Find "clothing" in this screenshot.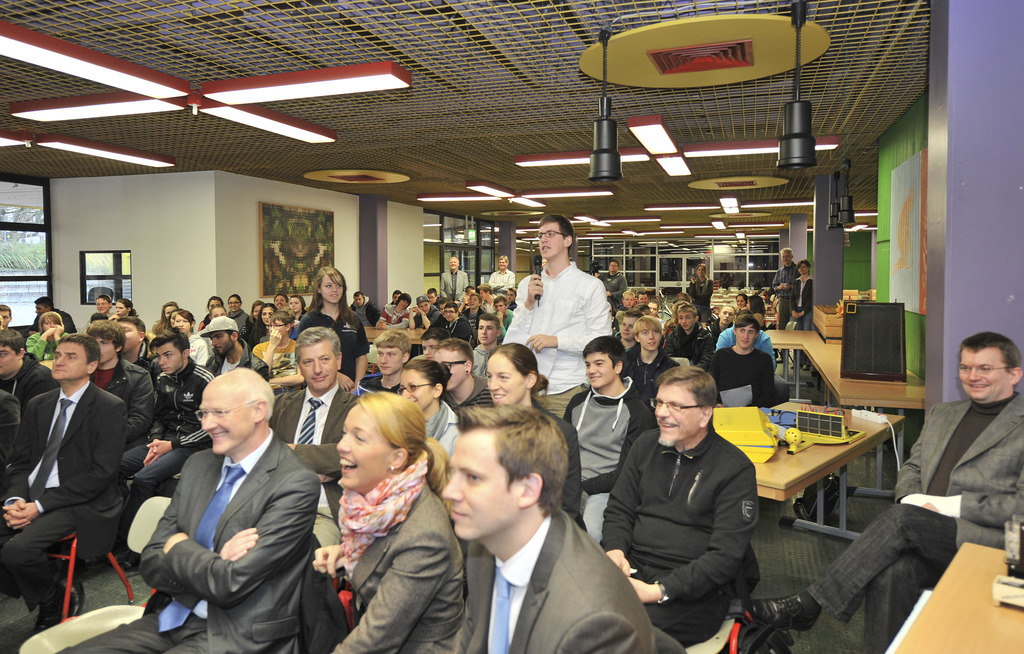
The bounding box for "clothing" is locate(337, 440, 470, 646).
